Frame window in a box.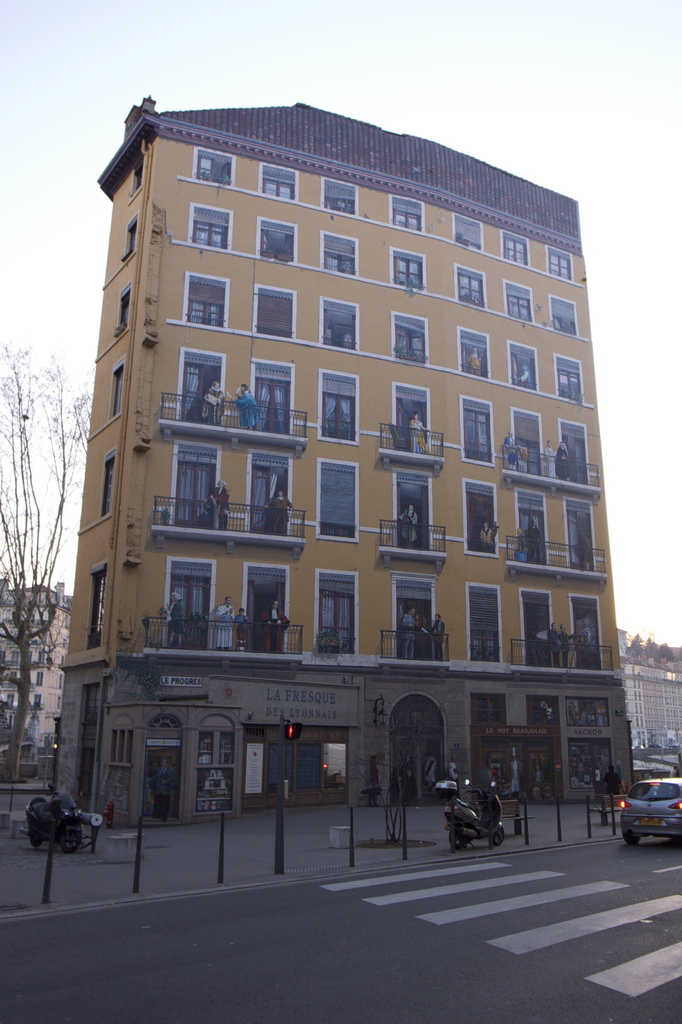
[184,276,237,324].
